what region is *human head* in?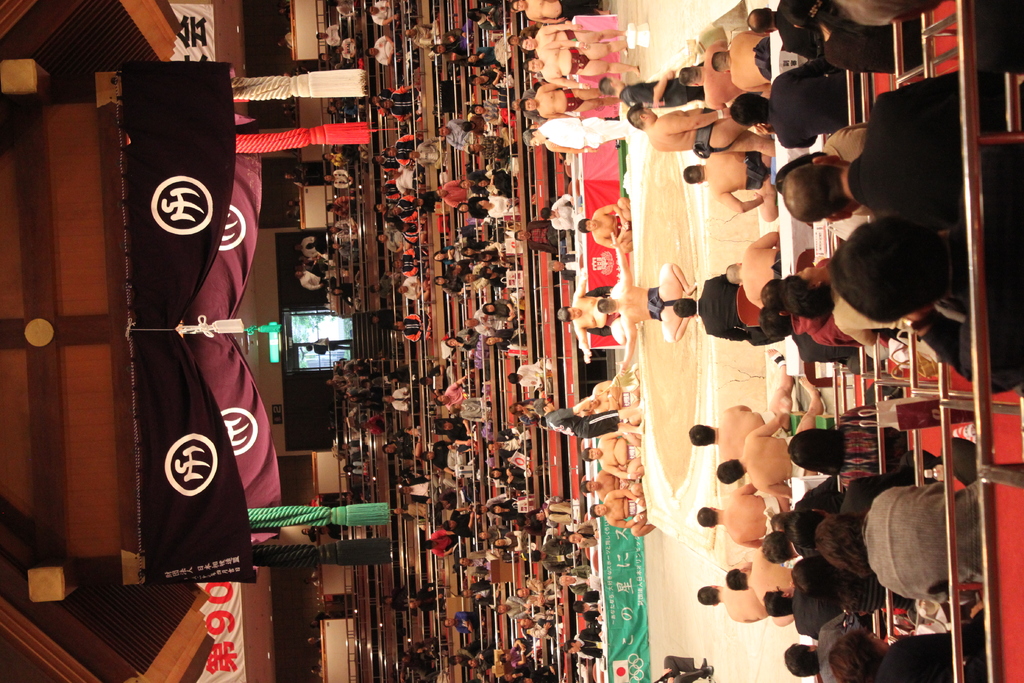
l=517, t=588, r=531, b=598.
